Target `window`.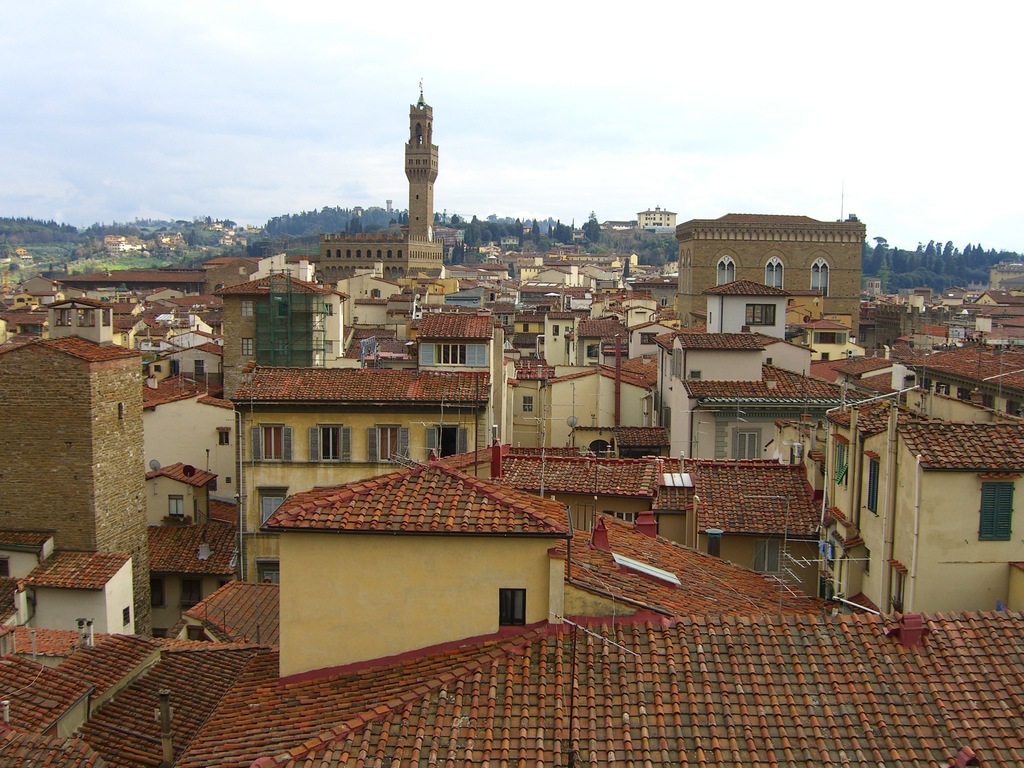
Target region: [left=253, top=557, right=282, bottom=584].
